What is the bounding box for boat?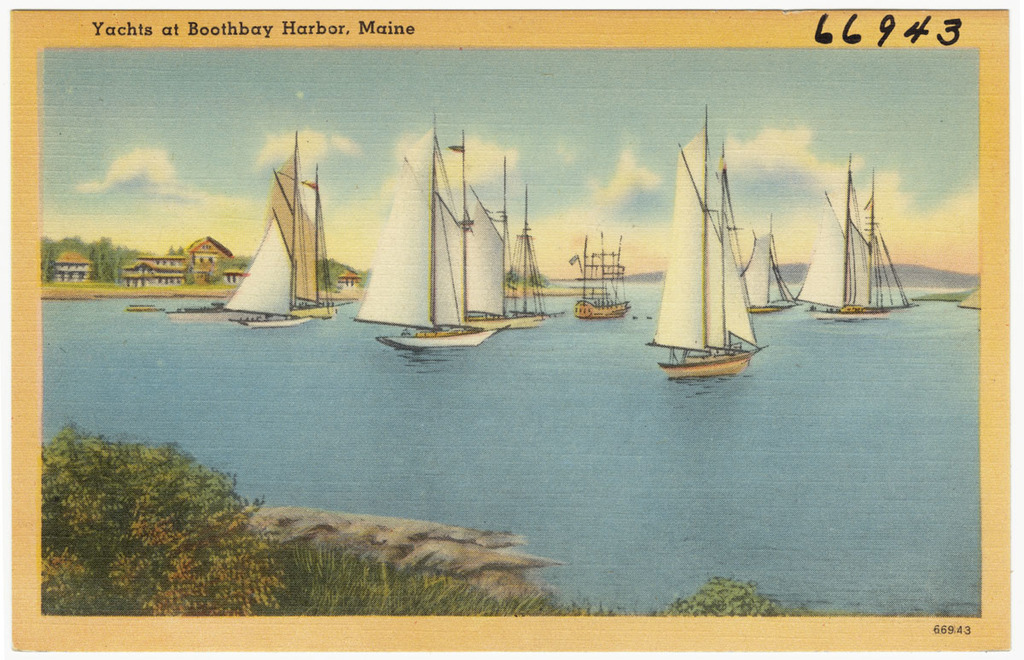
bbox=[803, 153, 907, 322].
